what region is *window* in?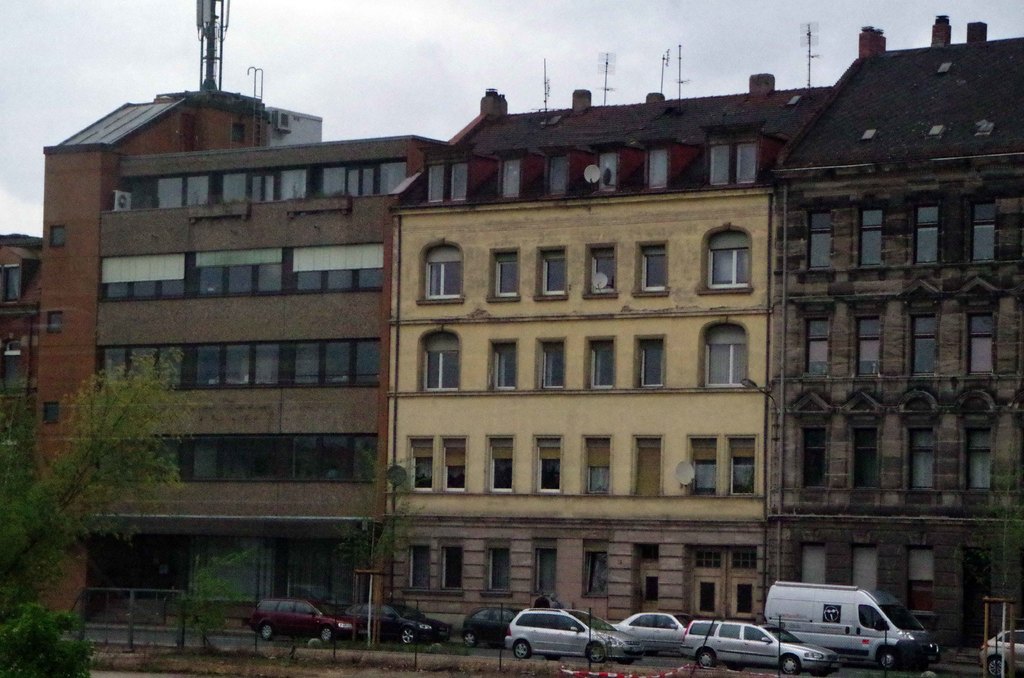
[left=846, top=419, right=879, bottom=490].
